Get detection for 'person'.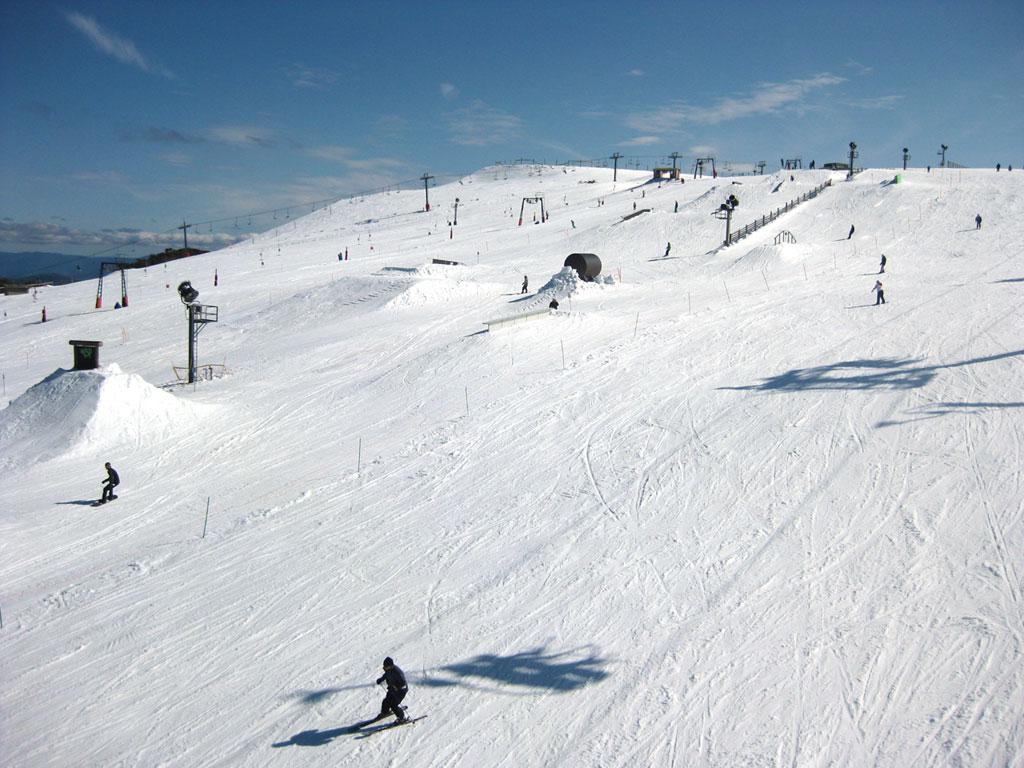
Detection: Rect(375, 657, 406, 726).
